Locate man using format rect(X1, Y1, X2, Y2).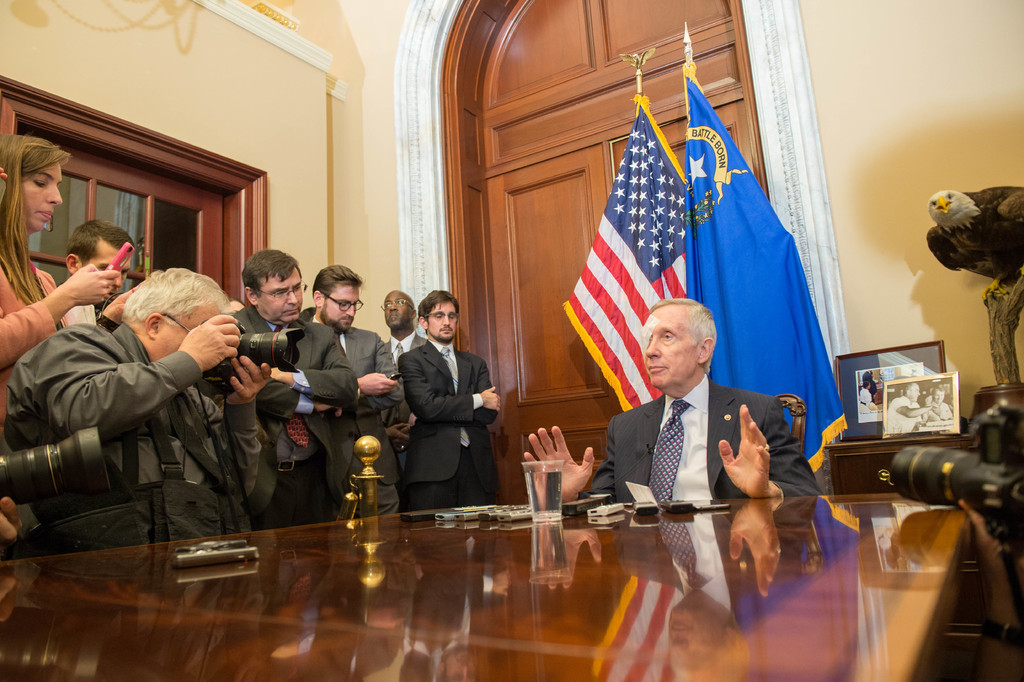
rect(883, 378, 932, 438).
